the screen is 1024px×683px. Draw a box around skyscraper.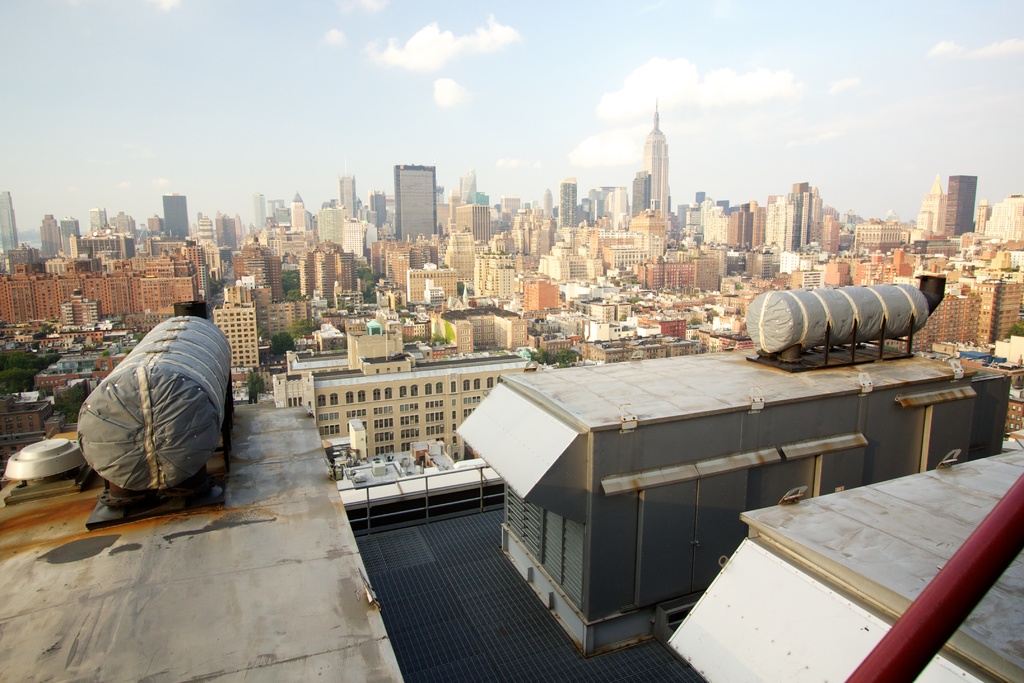
region(455, 204, 493, 247).
